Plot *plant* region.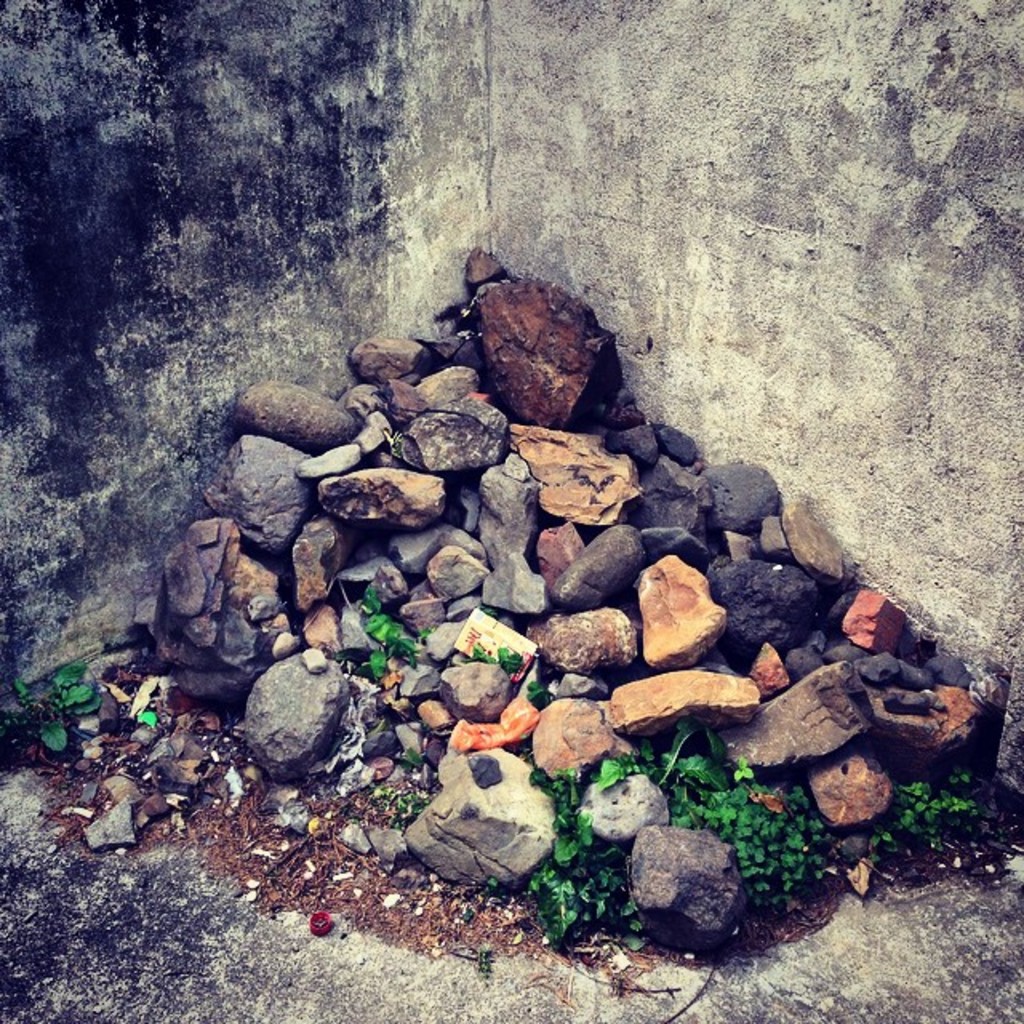
Plotted at x1=523 y1=678 x2=546 y2=699.
